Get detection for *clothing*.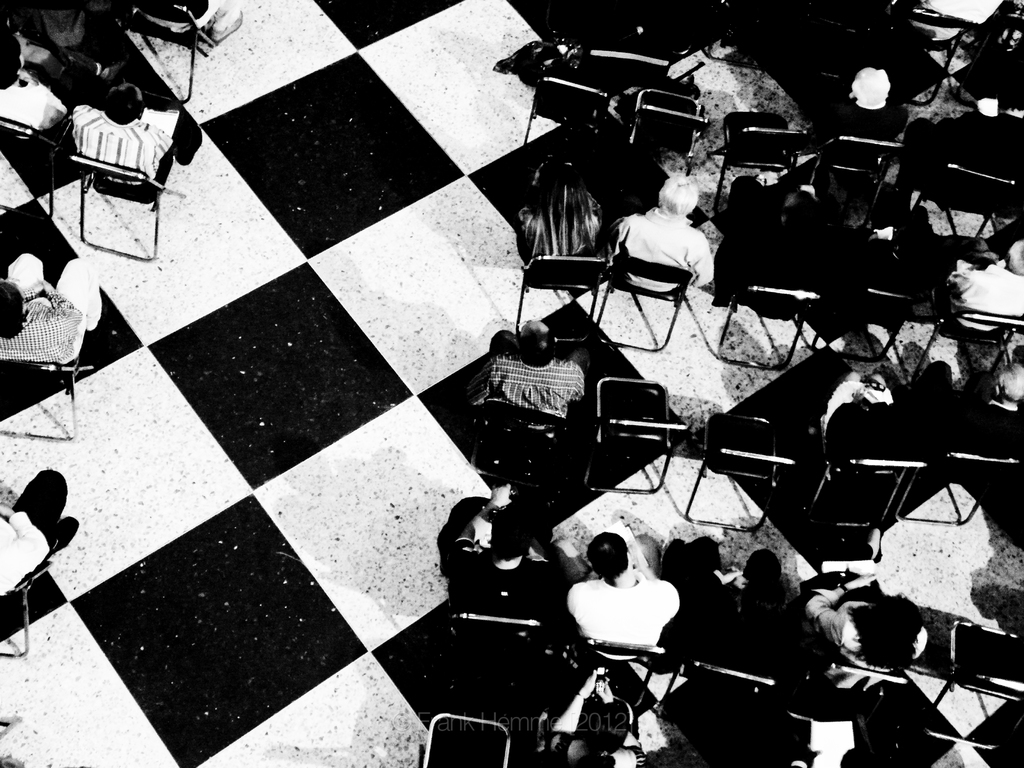
Detection: <bbox>901, 109, 1023, 208</bbox>.
